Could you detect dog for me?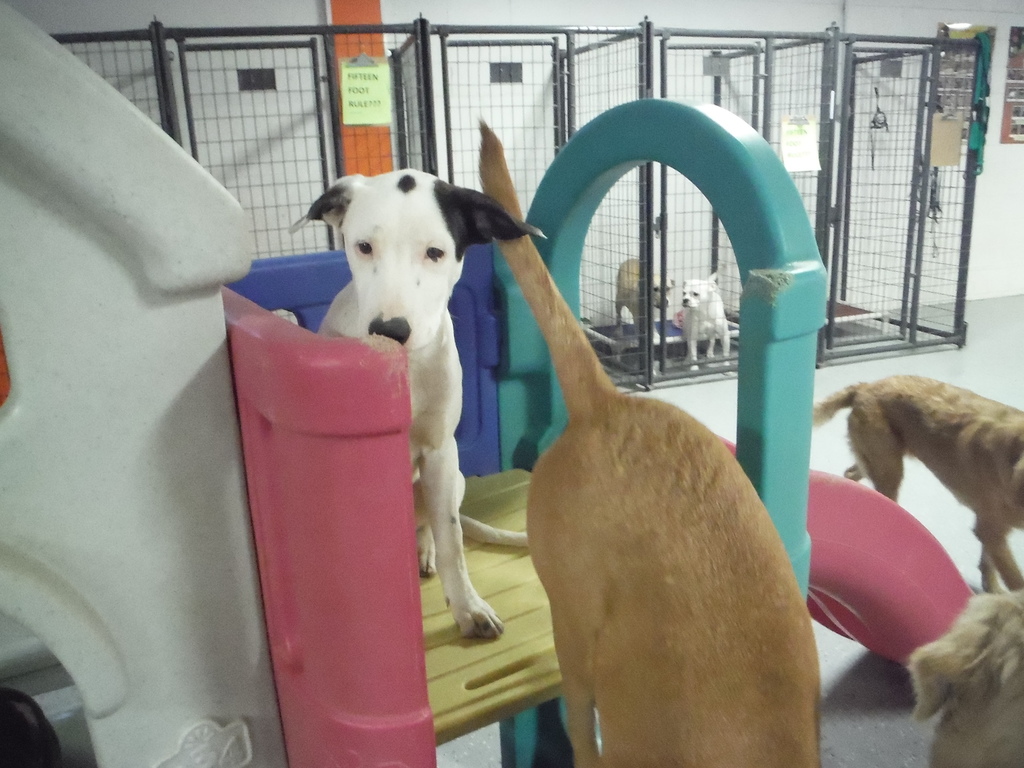
Detection result: (x1=810, y1=373, x2=1023, y2=595).
